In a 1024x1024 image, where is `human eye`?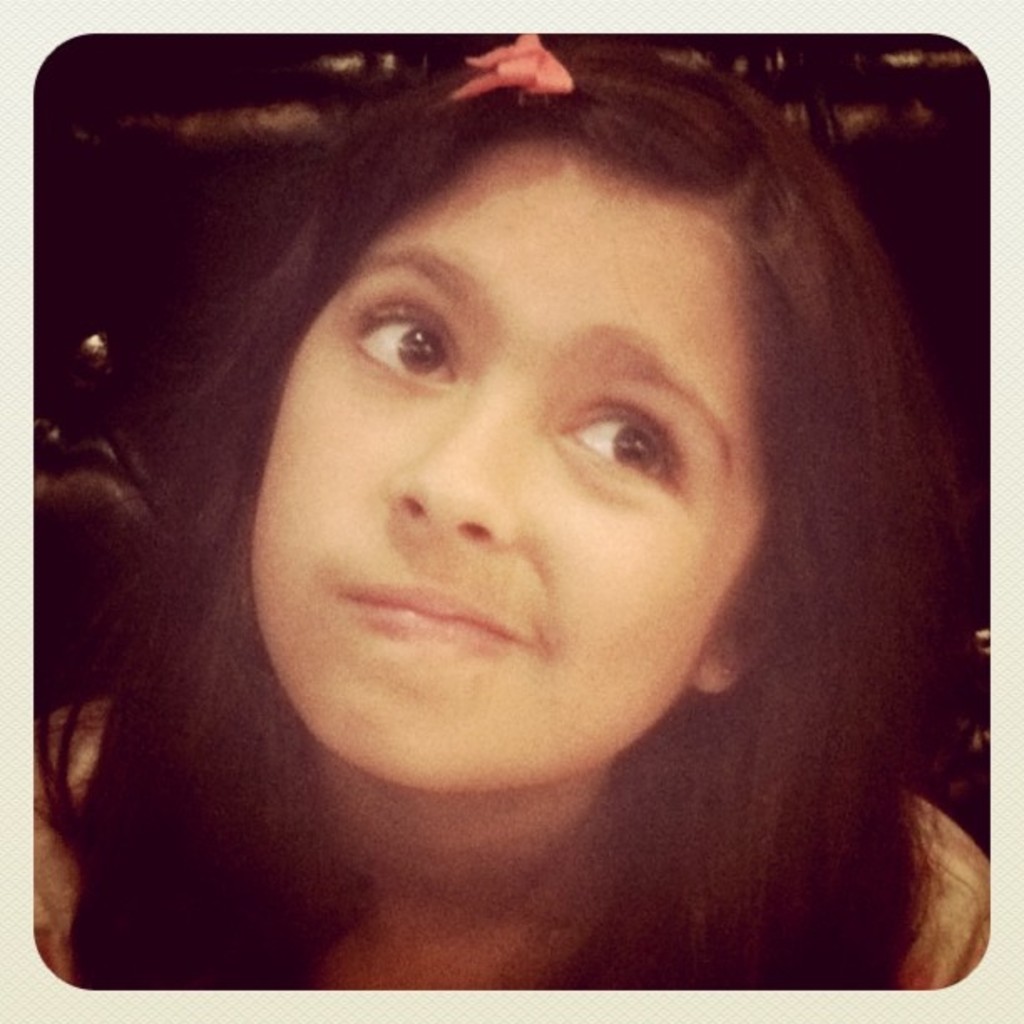
bbox=(556, 417, 689, 495).
